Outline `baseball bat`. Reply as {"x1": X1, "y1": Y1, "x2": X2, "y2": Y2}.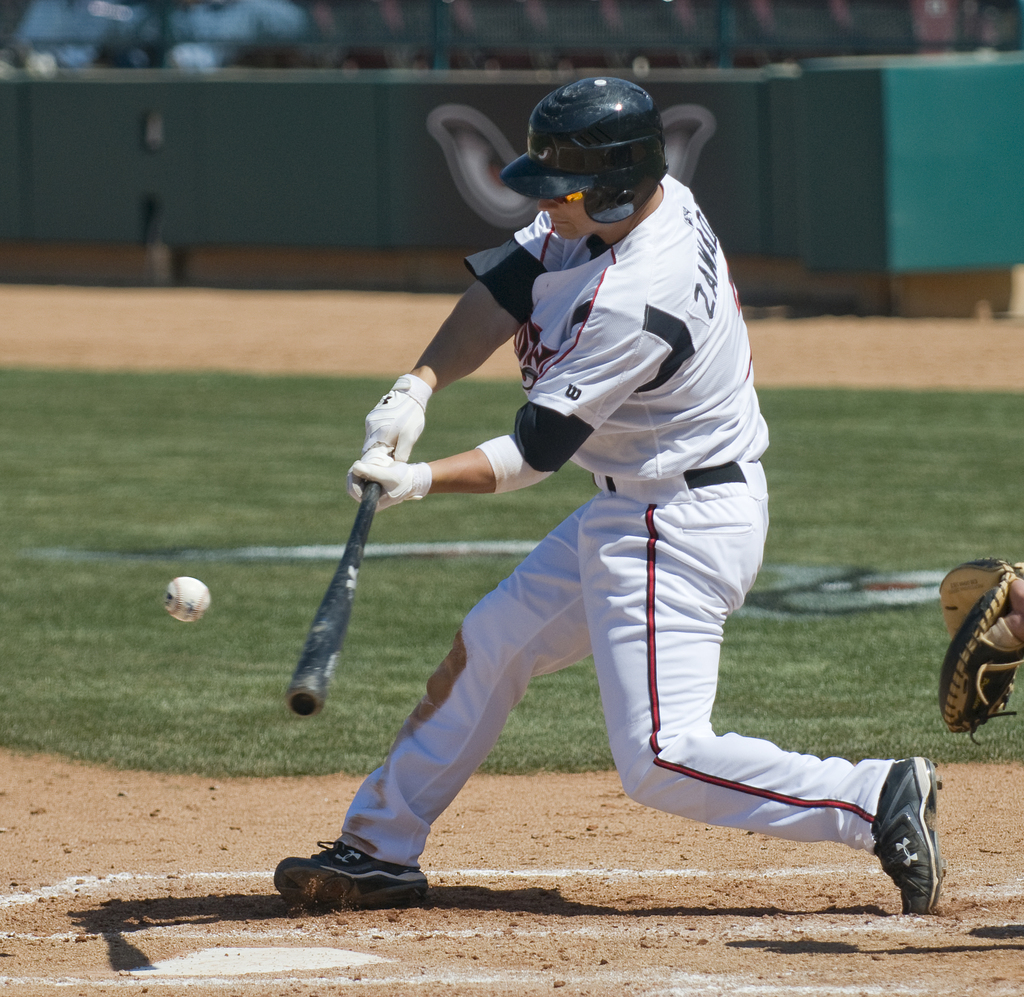
{"x1": 285, "y1": 483, "x2": 378, "y2": 719}.
